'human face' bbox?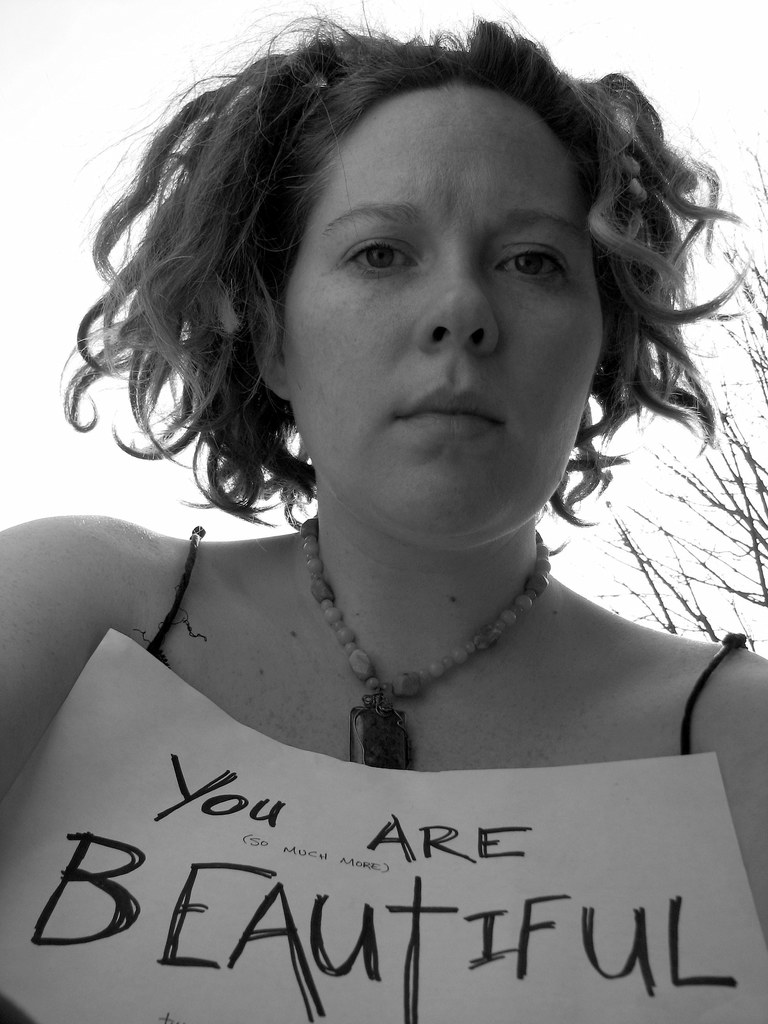
region(257, 74, 616, 534)
